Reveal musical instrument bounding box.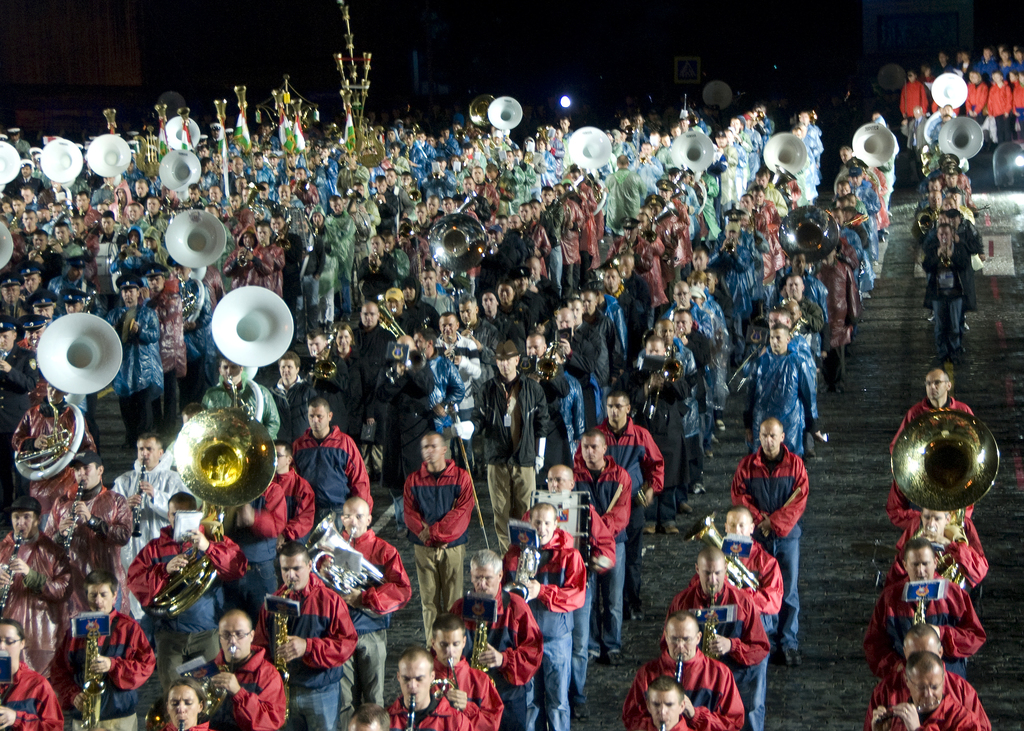
Revealed: 465:613:499:682.
